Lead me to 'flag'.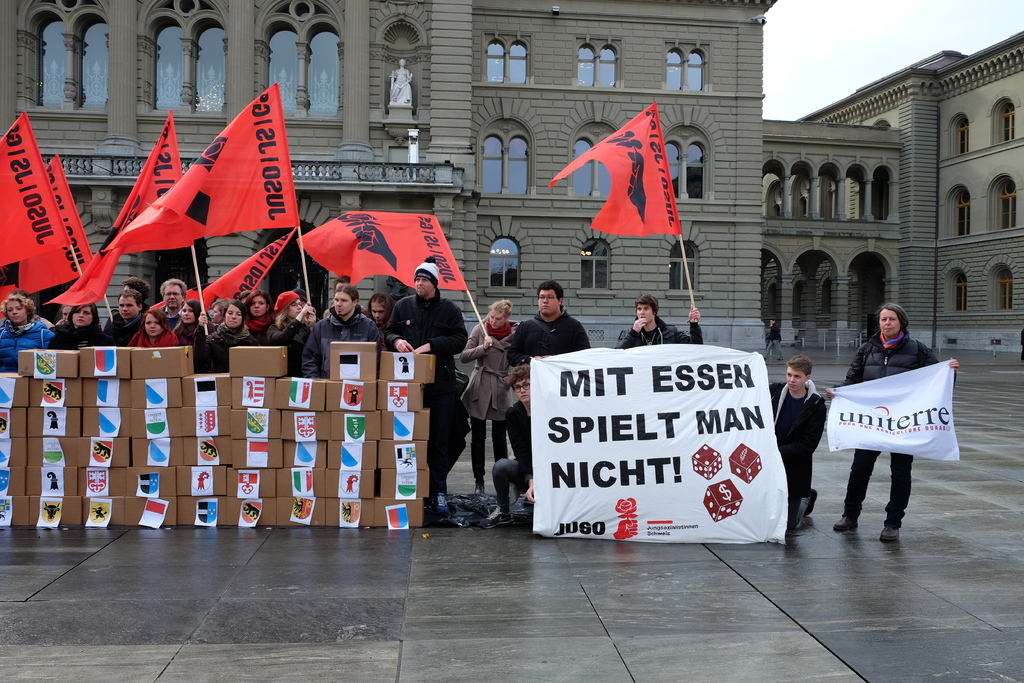
Lead to 80 69 303 297.
